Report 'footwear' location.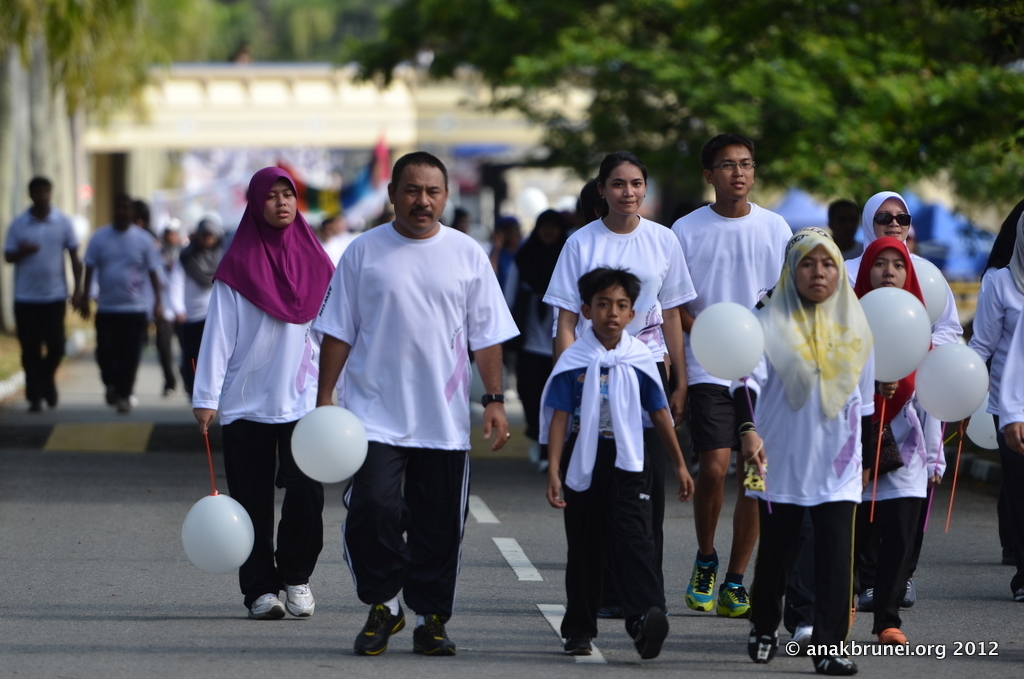
Report: (282,587,320,615).
